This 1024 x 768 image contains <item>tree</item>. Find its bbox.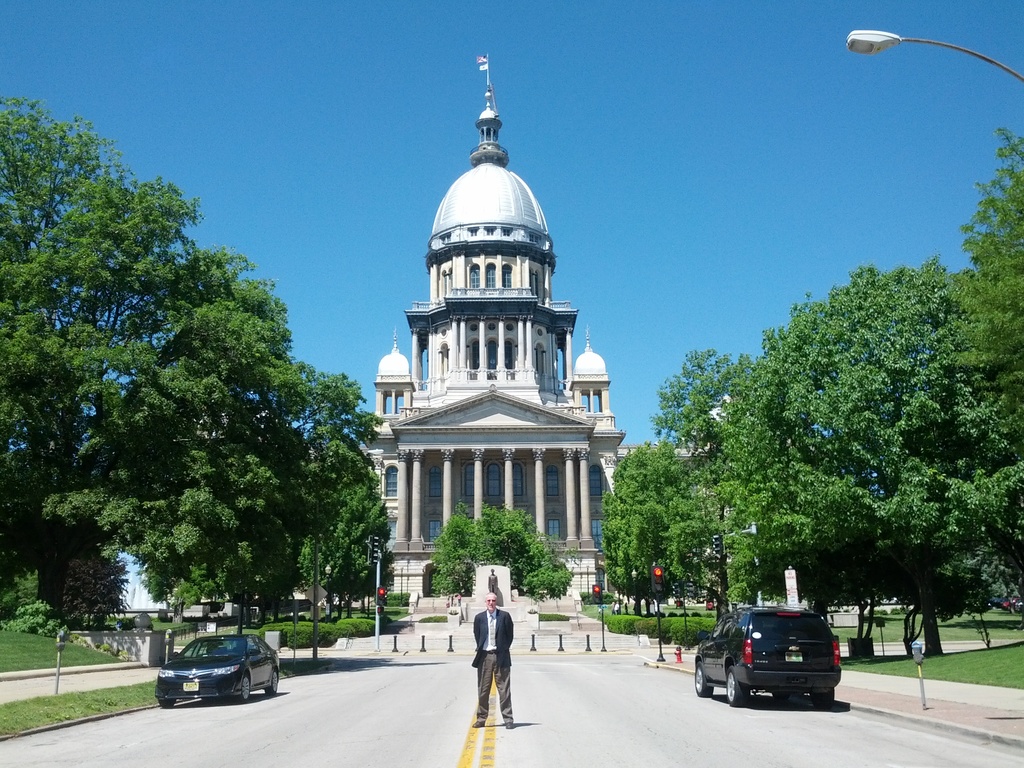
box=[282, 339, 398, 627].
